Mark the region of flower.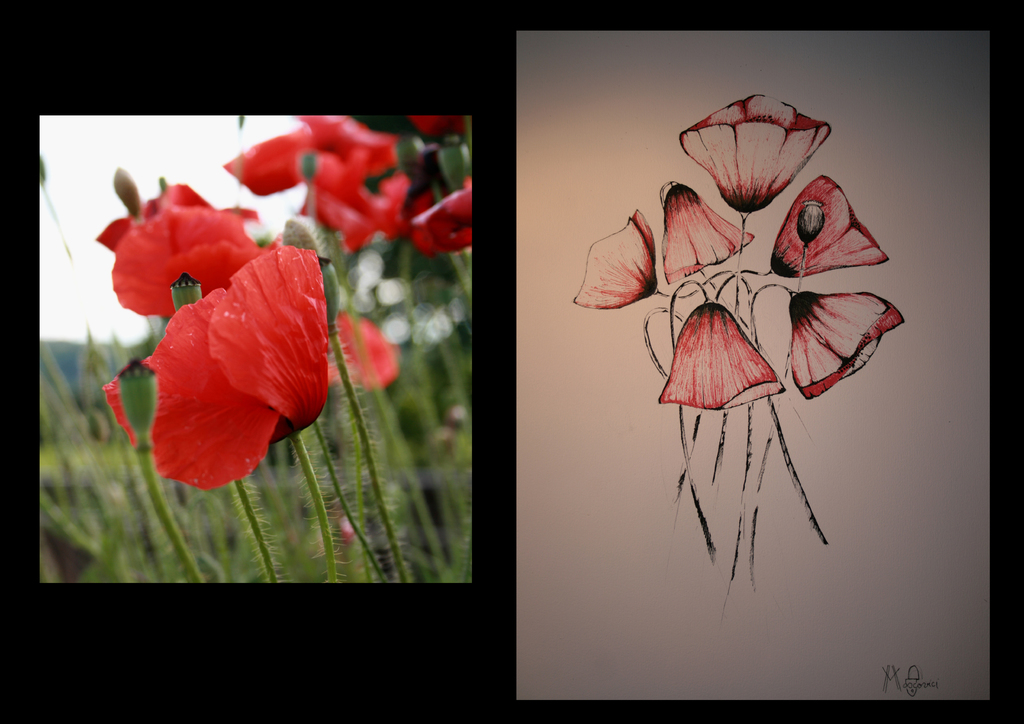
Region: bbox=[790, 288, 904, 398].
